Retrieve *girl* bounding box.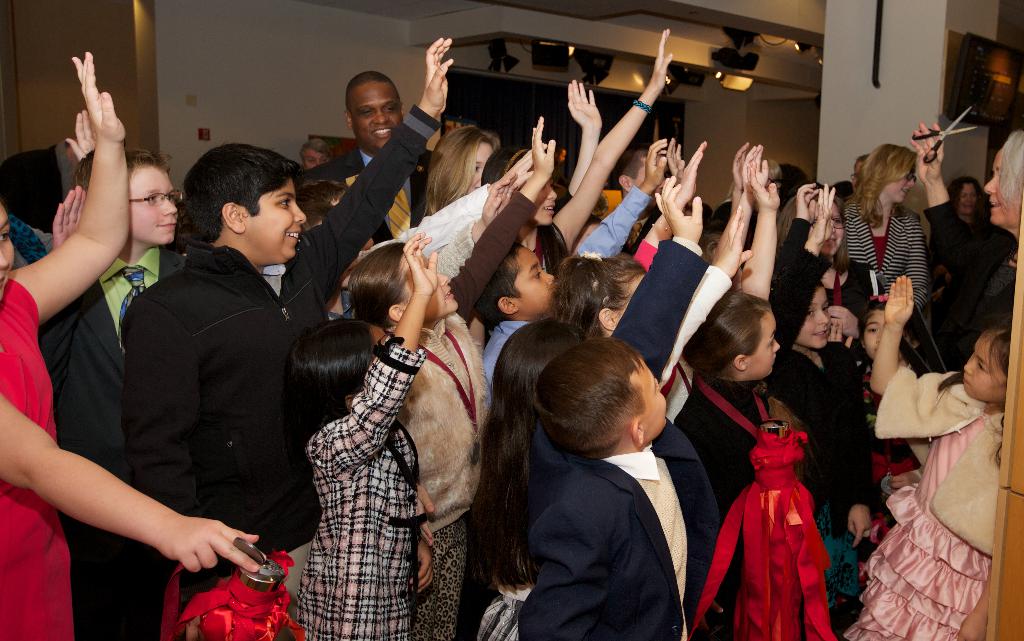
Bounding box: pyautogui.locateOnScreen(0, 55, 257, 640).
